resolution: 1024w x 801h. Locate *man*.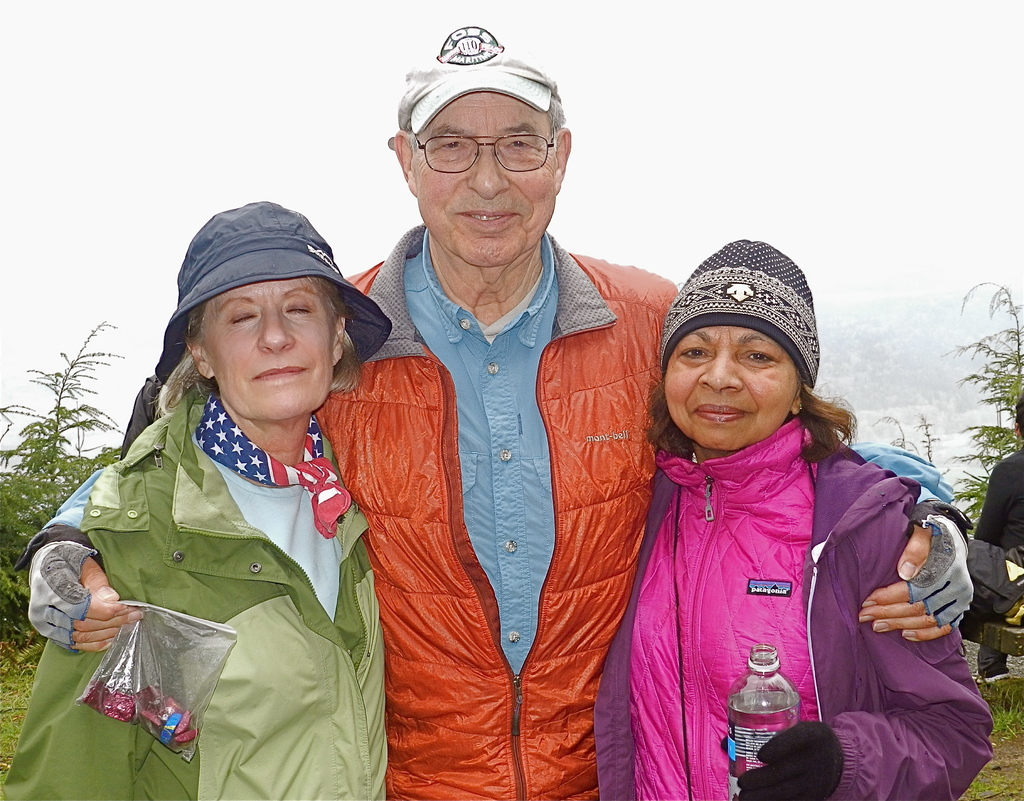
(left=22, top=8, right=981, bottom=800).
